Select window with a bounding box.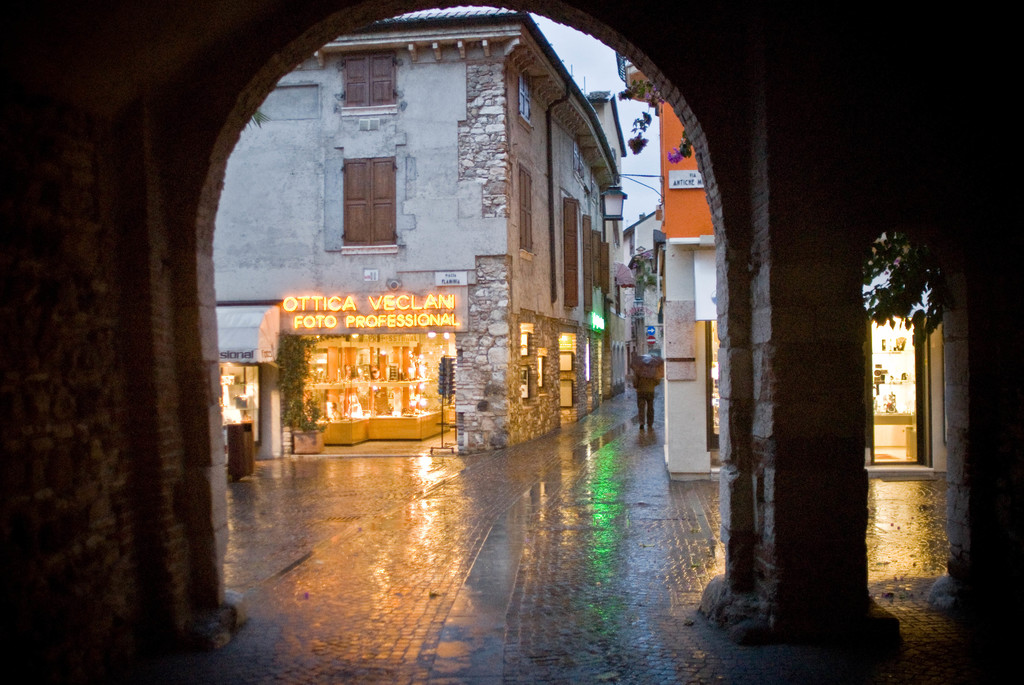
[x1=331, y1=132, x2=392, y2=241].
